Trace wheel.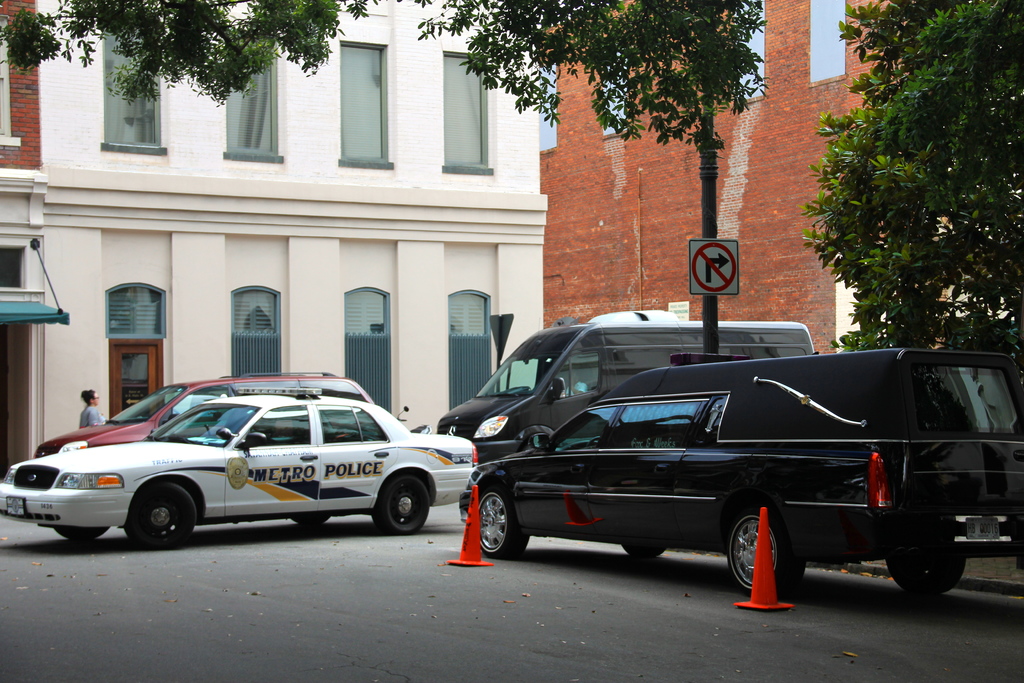
Traced to 738/518/808/604.
